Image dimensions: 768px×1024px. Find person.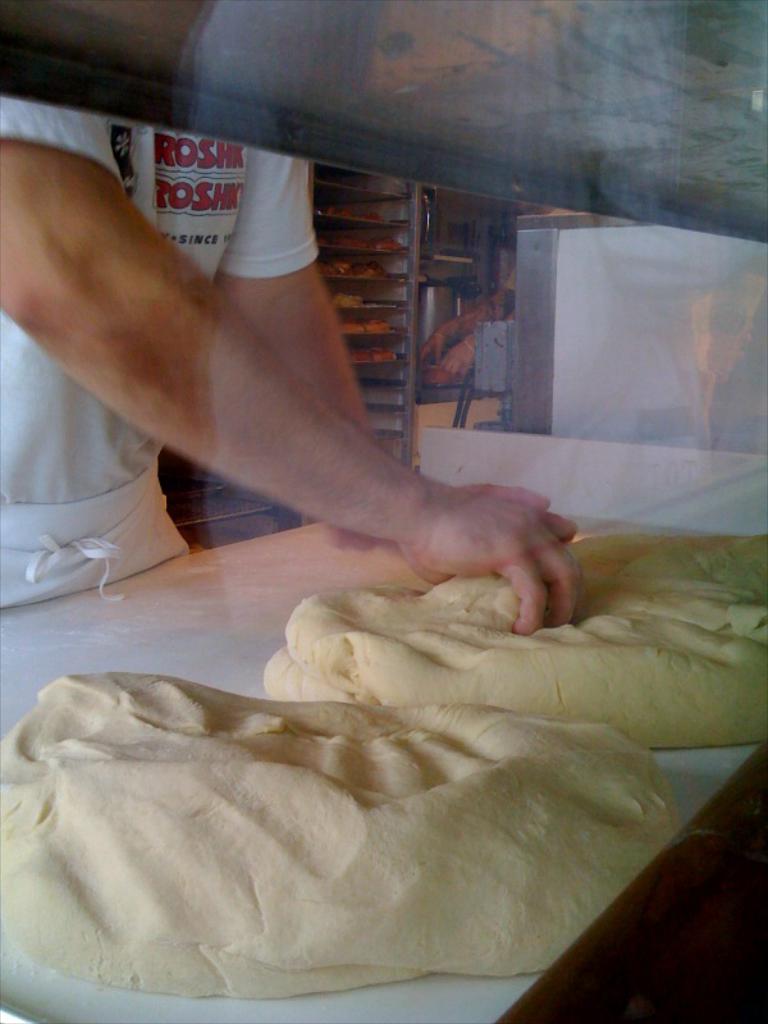
x1=33 y1=120 x2=550 y2=639.
